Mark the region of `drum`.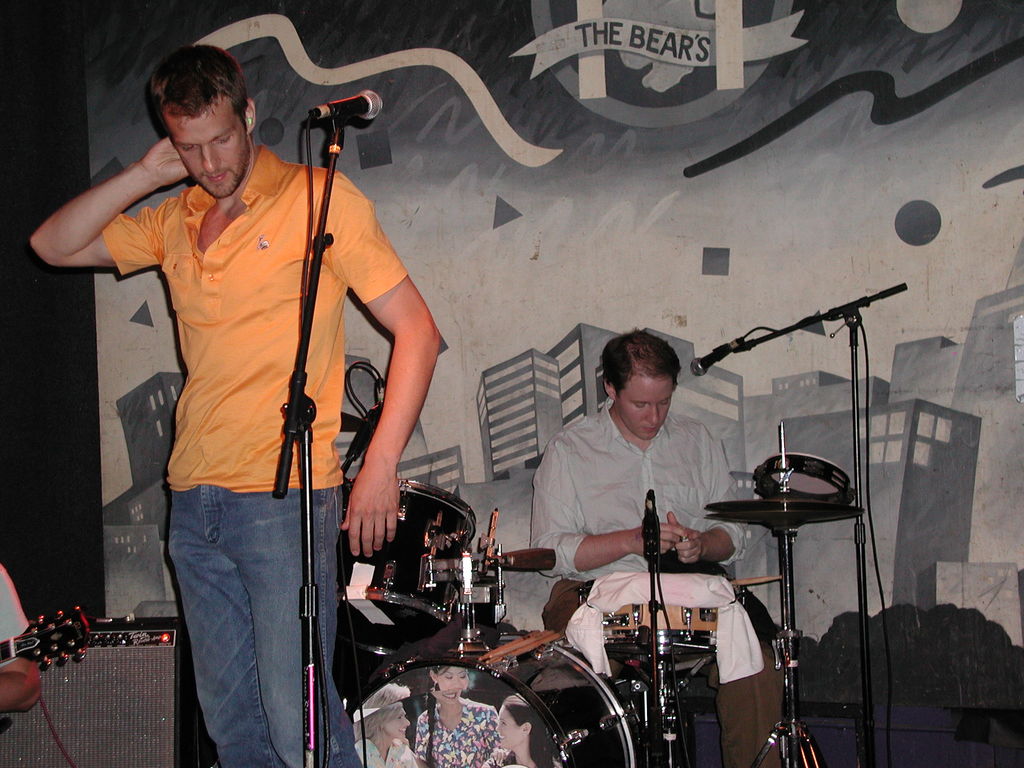
Region: rect(584, 574, 732, 628).
